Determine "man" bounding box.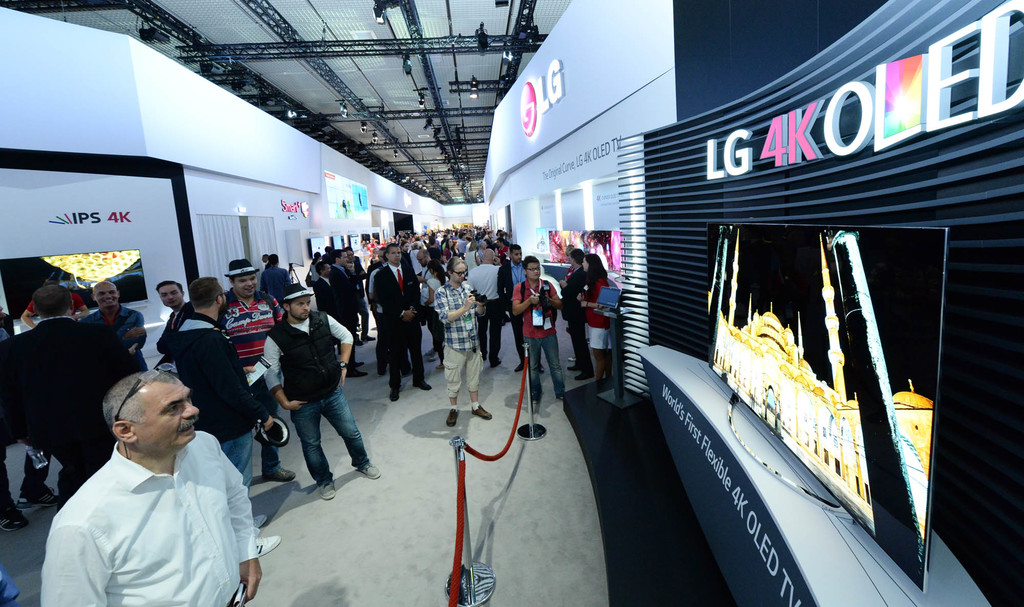
Determined: x1=174, y1=279, x2=280, y2=559.
